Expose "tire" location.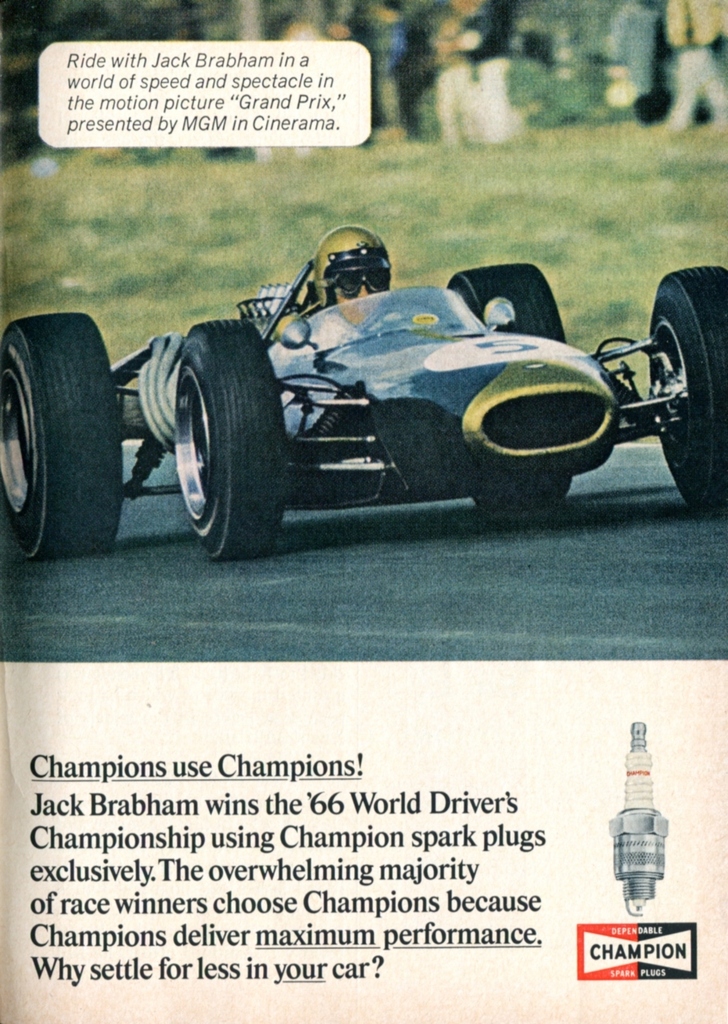
Exposed at 651 266 727 514.
